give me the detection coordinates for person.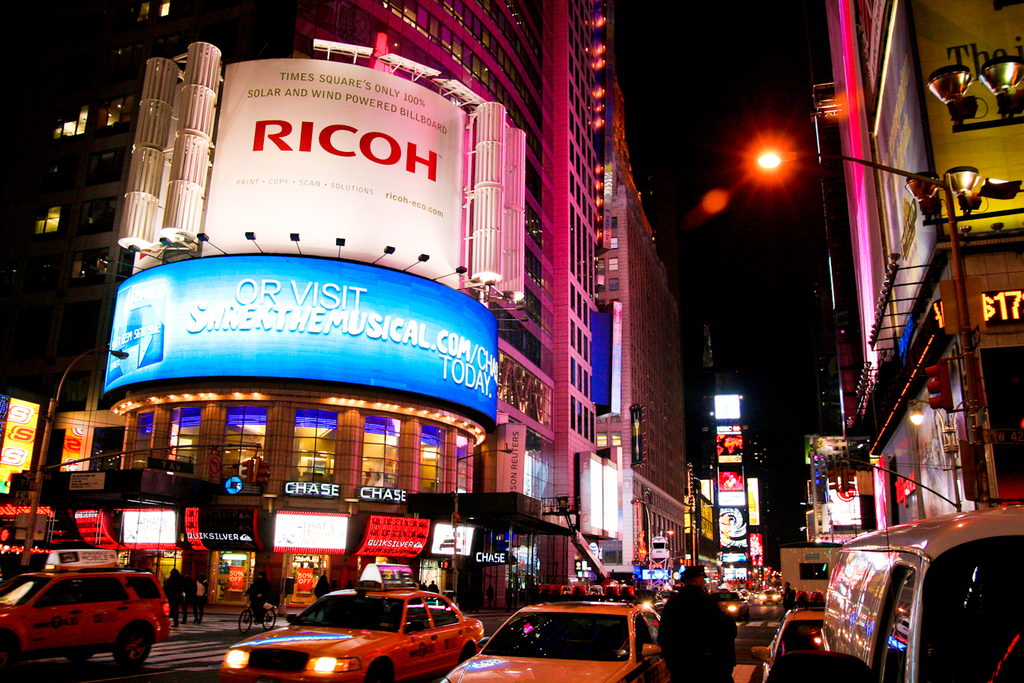
rect(658, 562, 738, 682).
